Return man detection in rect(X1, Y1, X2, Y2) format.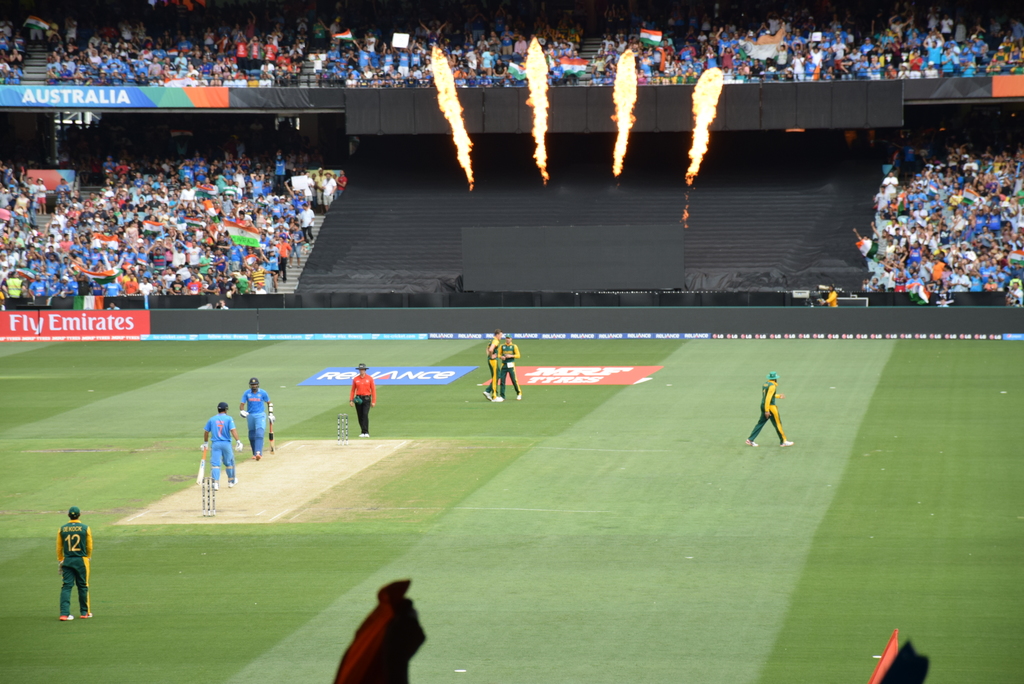
rect(496, 334, 520, 404).
